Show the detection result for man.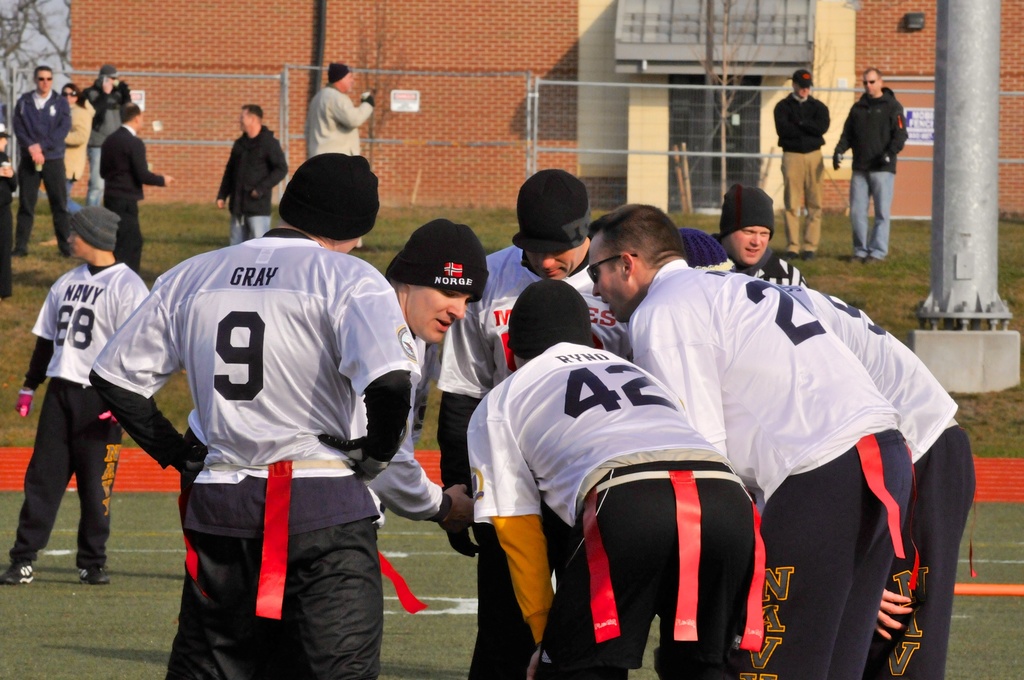
854/63/925/262.
